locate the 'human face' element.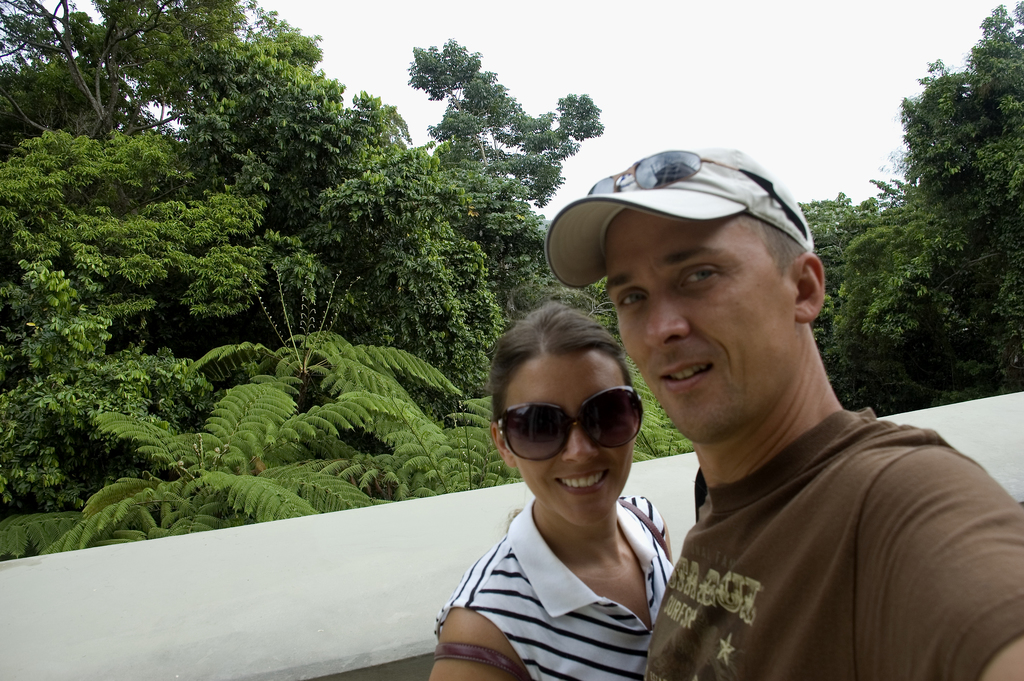
Element bbox: (x1=501, y1=353, x2=637, y2=527).
